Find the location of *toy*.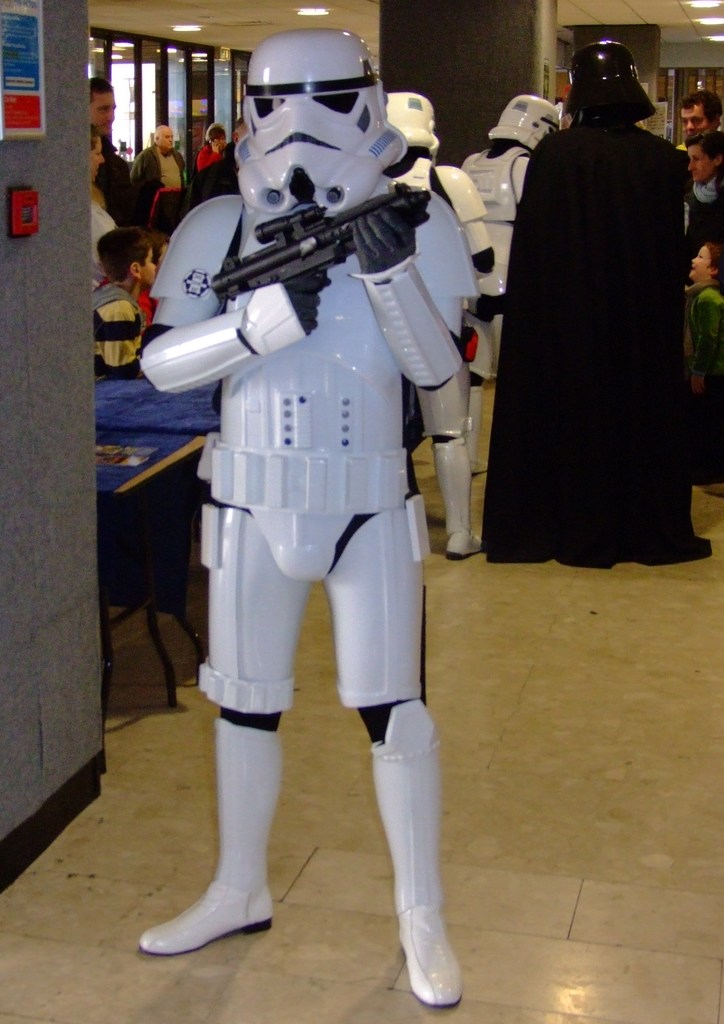
Location: box=[104, 0, 519, 993].
